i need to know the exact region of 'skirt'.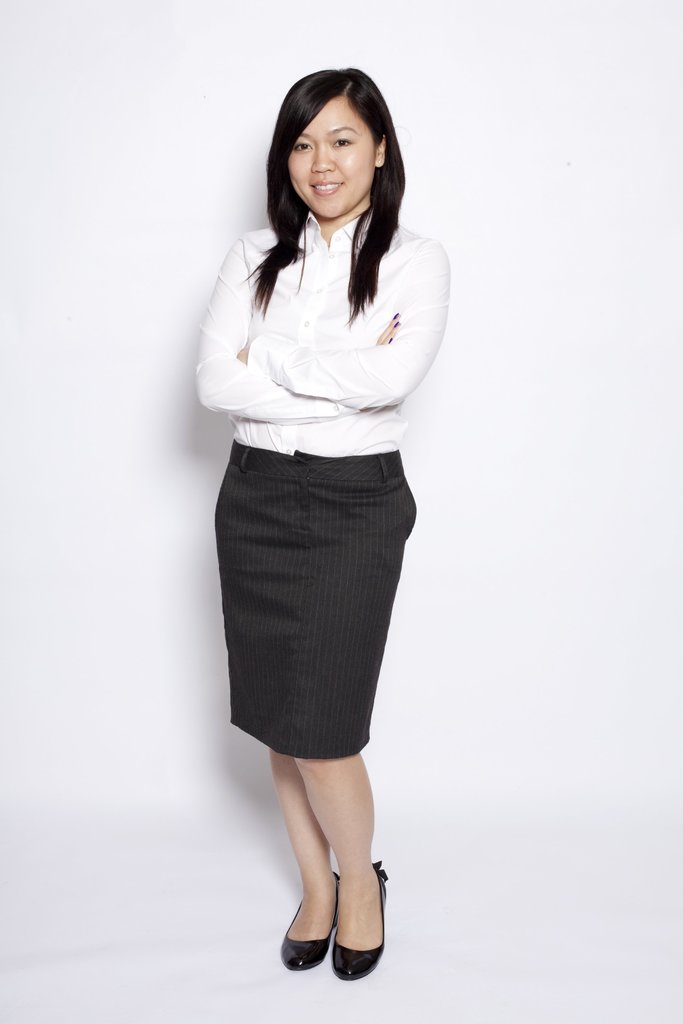
Region: Rect(211, 436, 420, 758).
